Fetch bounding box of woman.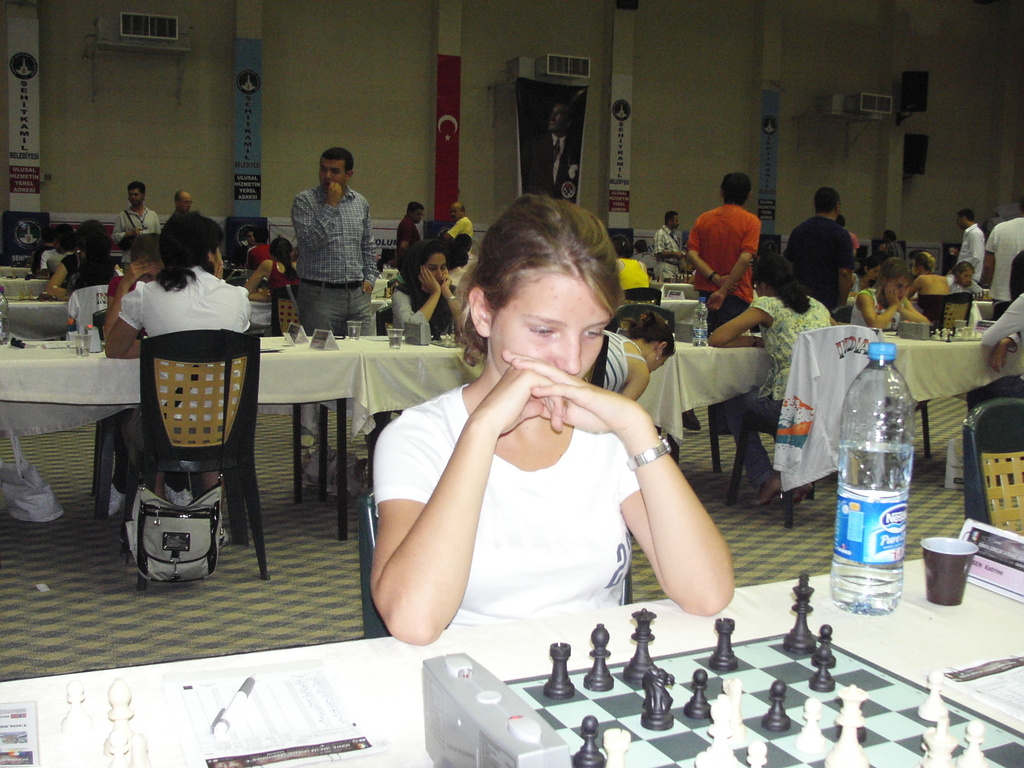
Bbox: bbox=(38, 241, 115, 304).
